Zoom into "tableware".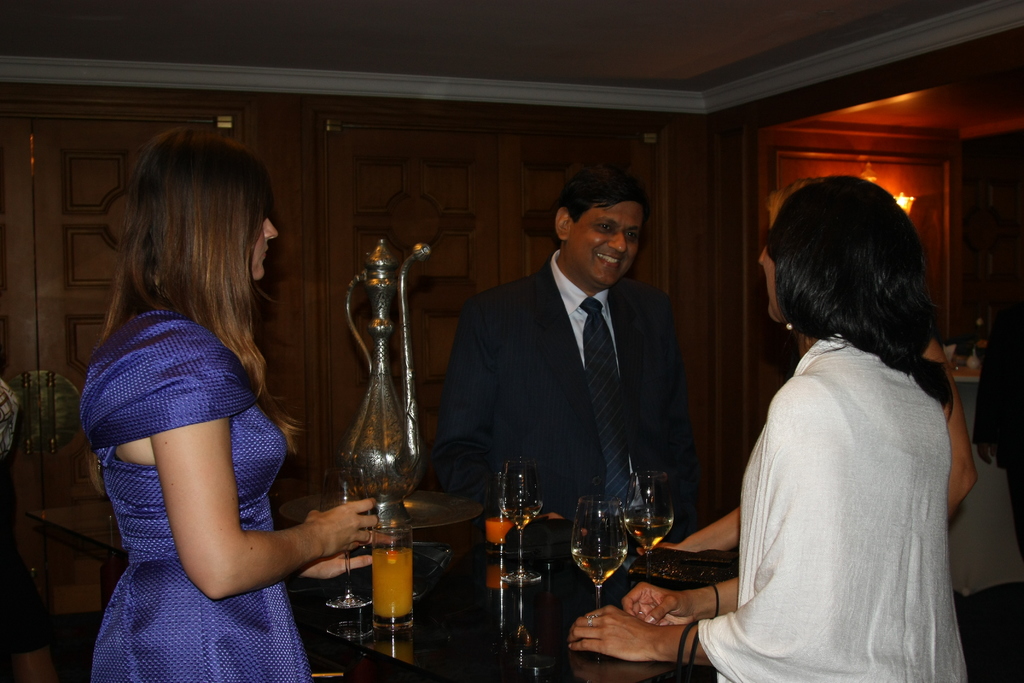
Zoom target: x1=342, y1=244, x2=436, y2=503.
